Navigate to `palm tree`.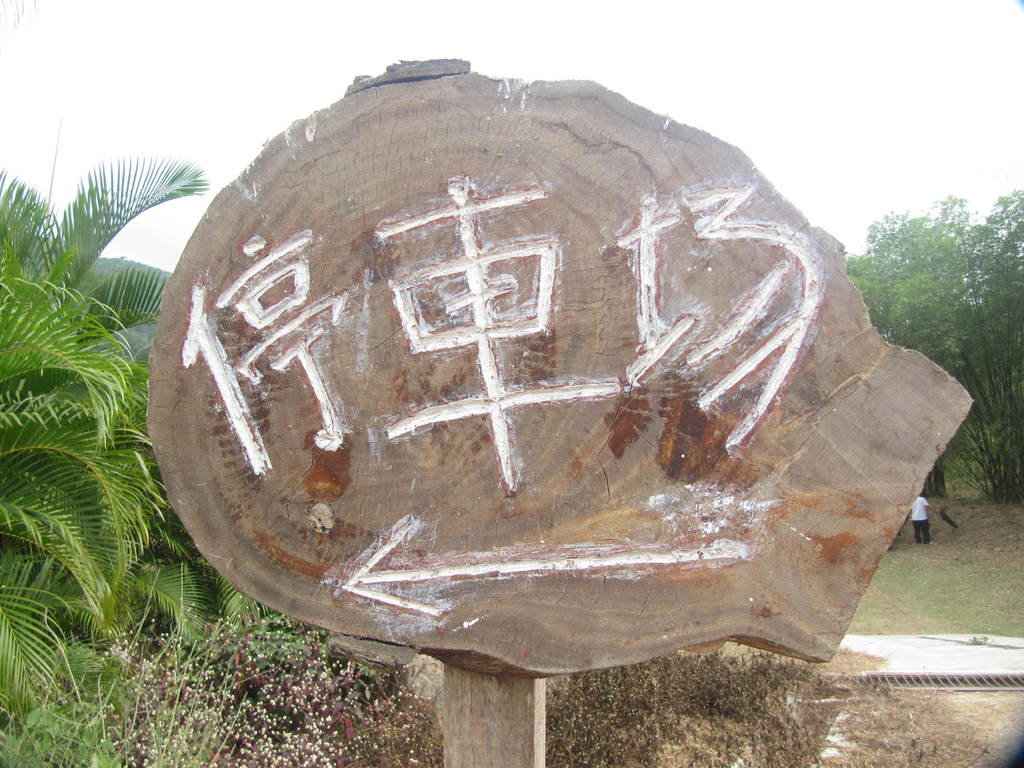
Navigation target: x1=0 y1=158 x2=269 y2=716.
